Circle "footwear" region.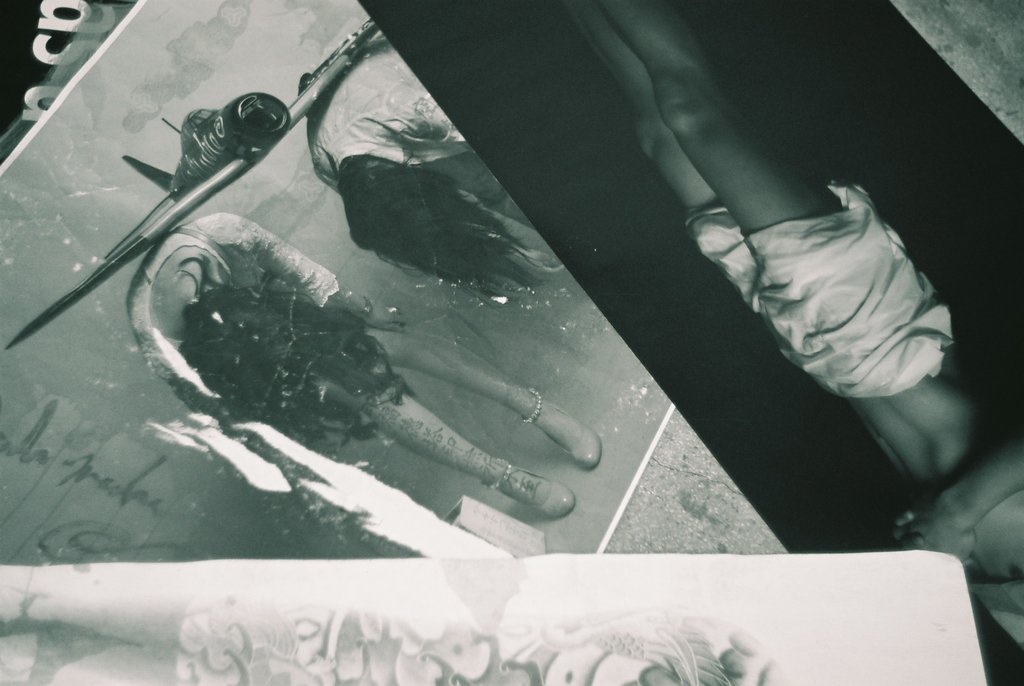
Region: bbox=(535, 399, 590, 462).
